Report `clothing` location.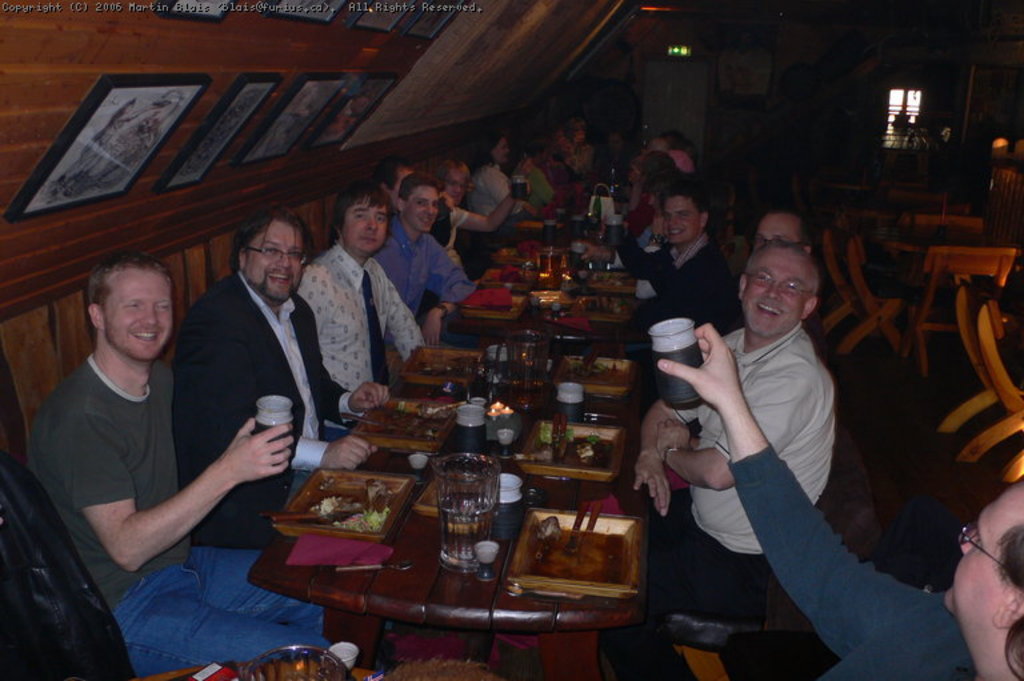
Report: (600, 324, 837, 680).
